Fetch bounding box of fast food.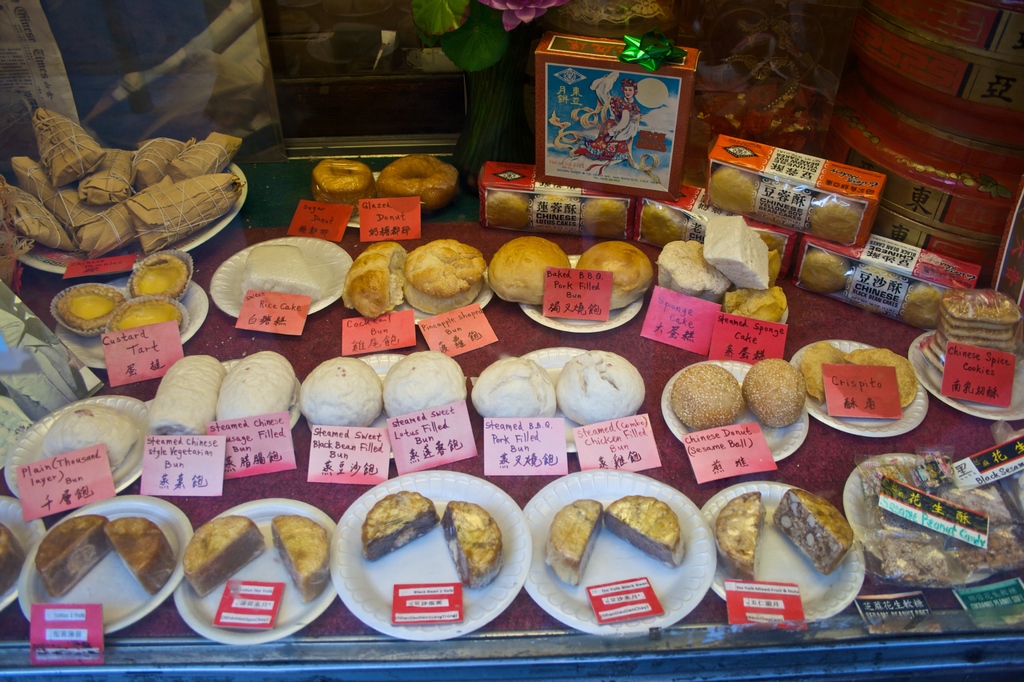
Bbox: (742,358,801,435).
